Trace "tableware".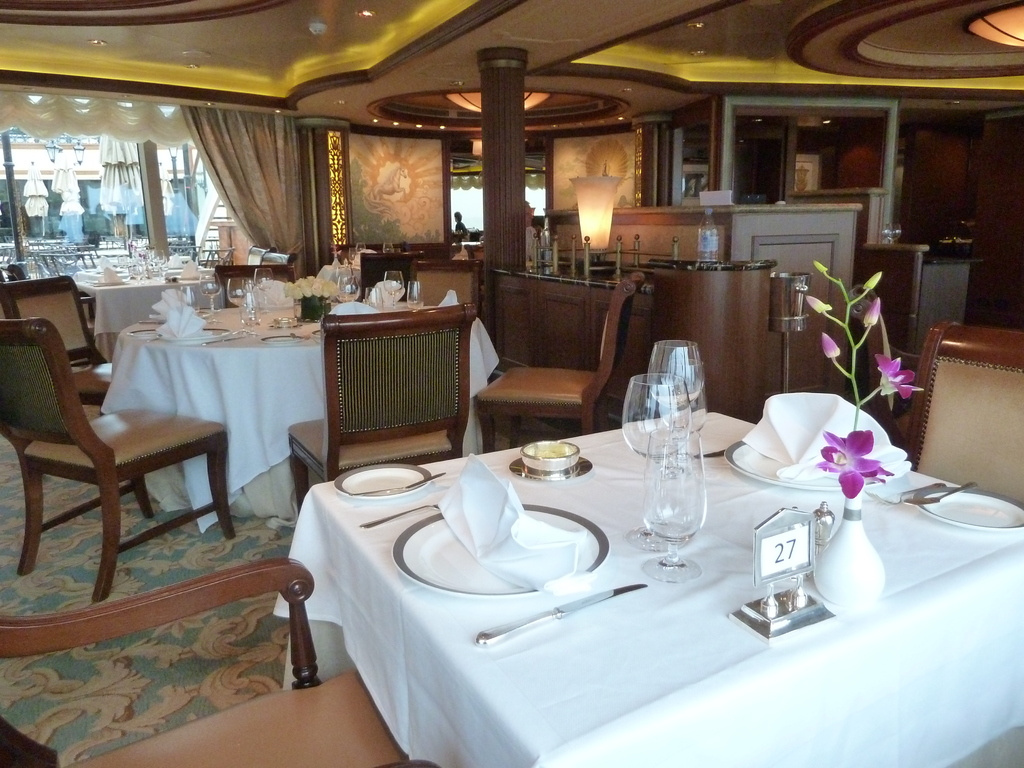
Traced to BBox(338, 276, 364, 304).
